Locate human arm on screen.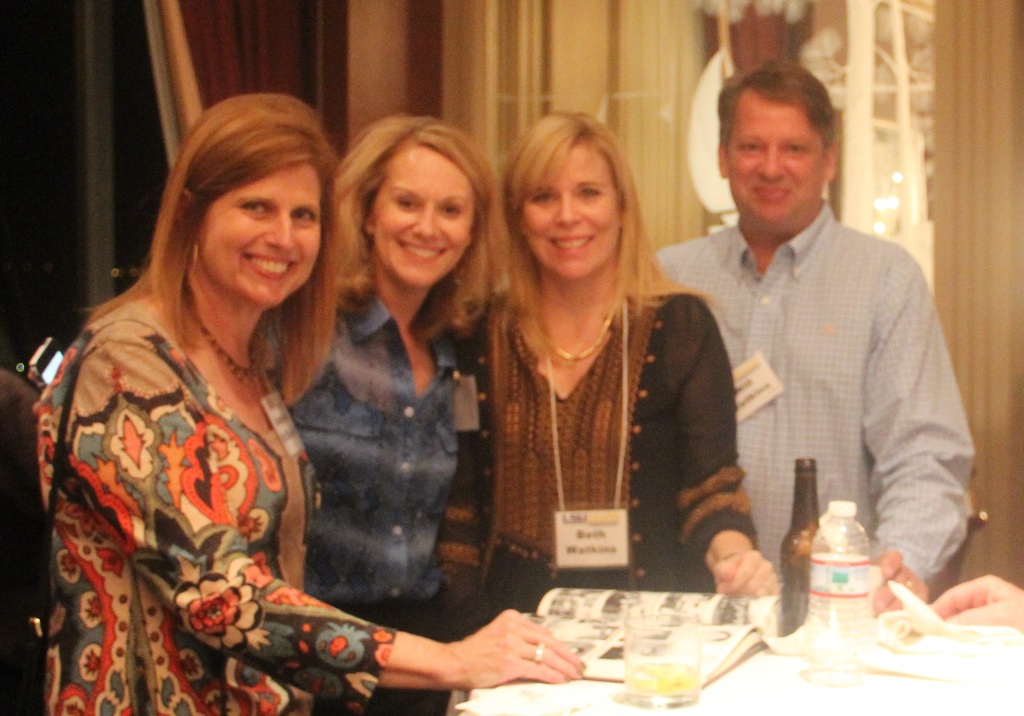
On screen at left=859, top=248, right=976, bottom=614.
